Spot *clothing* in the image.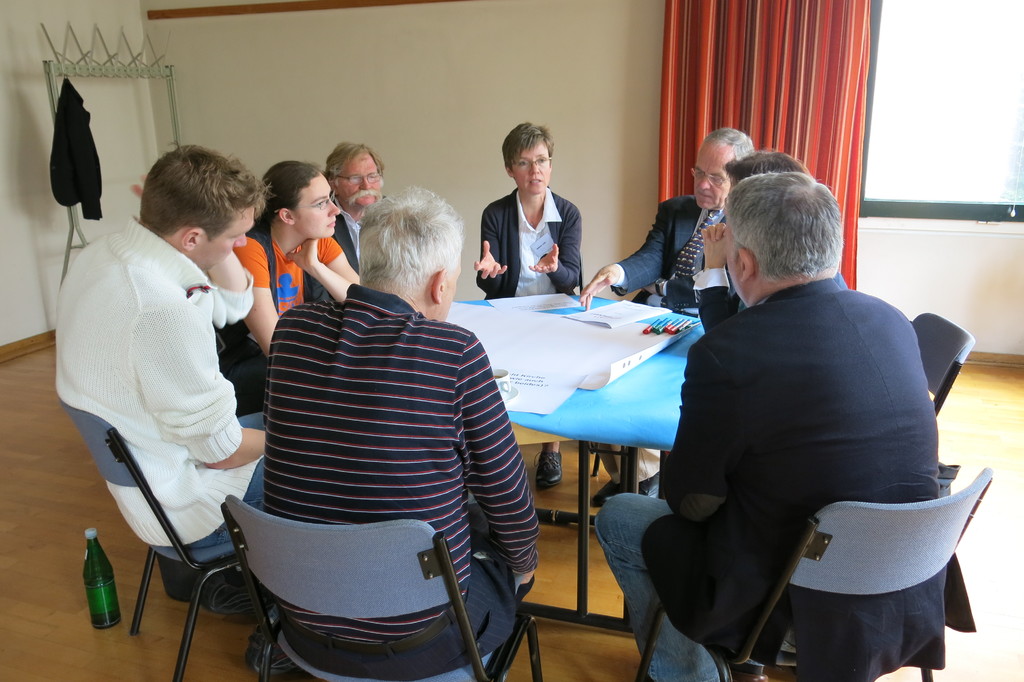
*clothing* found at region(659, 190, 980, 681).
